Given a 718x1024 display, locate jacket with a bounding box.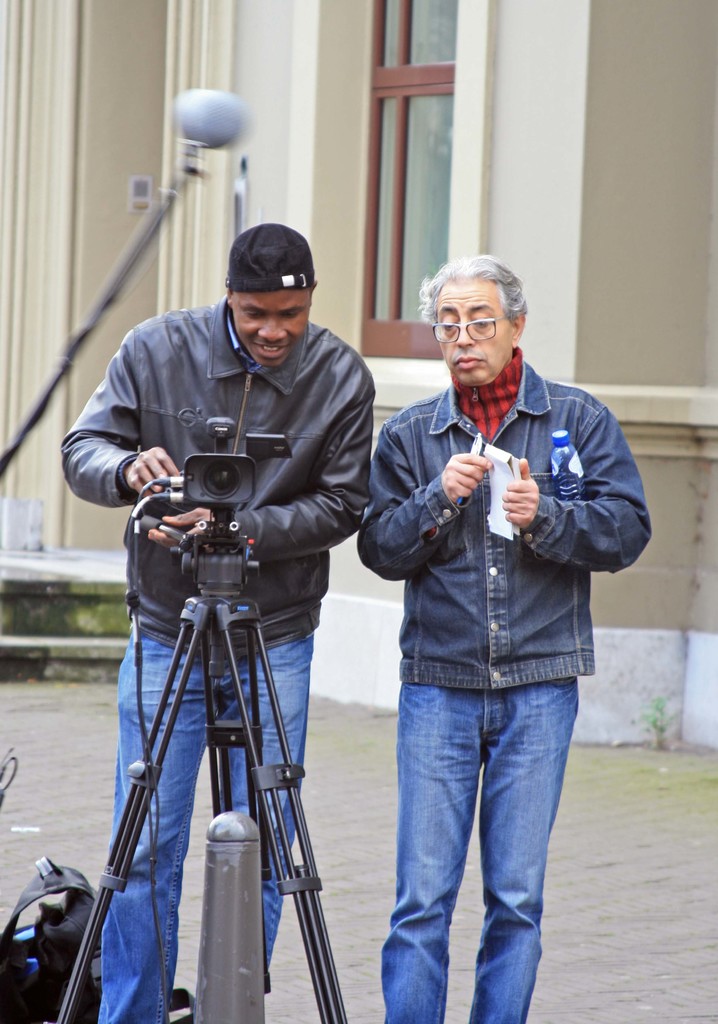
Located: x1=58 y1=302 x2=373 y2=657.
